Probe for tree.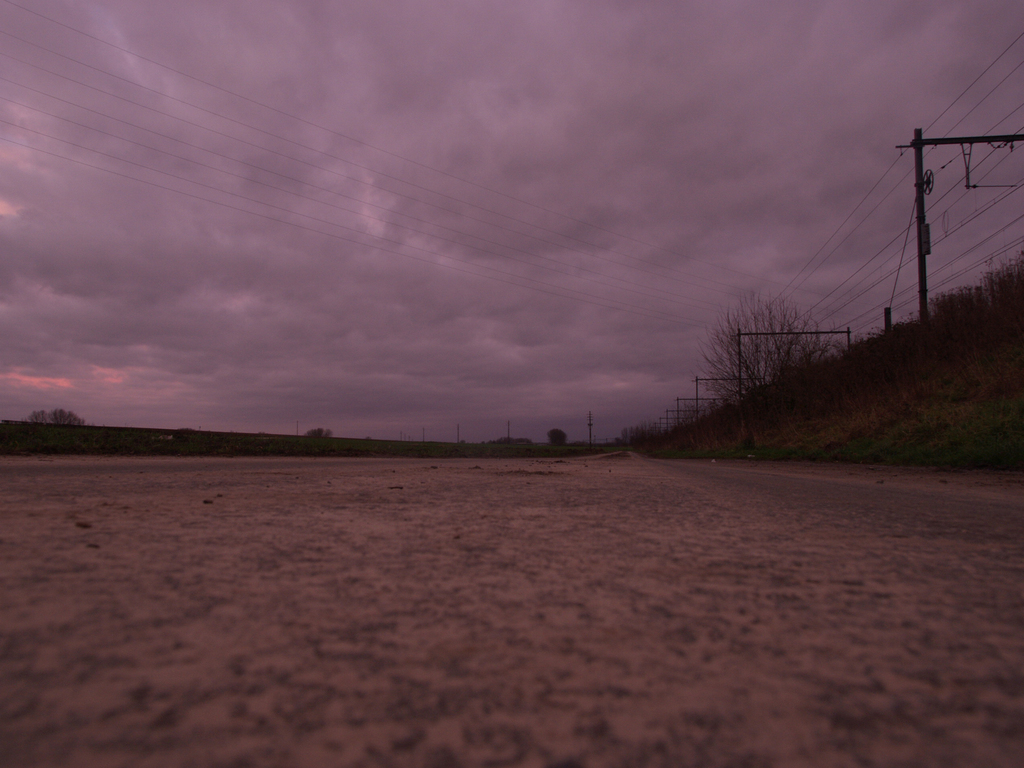
Probe result: <region>303, 424, 333, 454</region>.
